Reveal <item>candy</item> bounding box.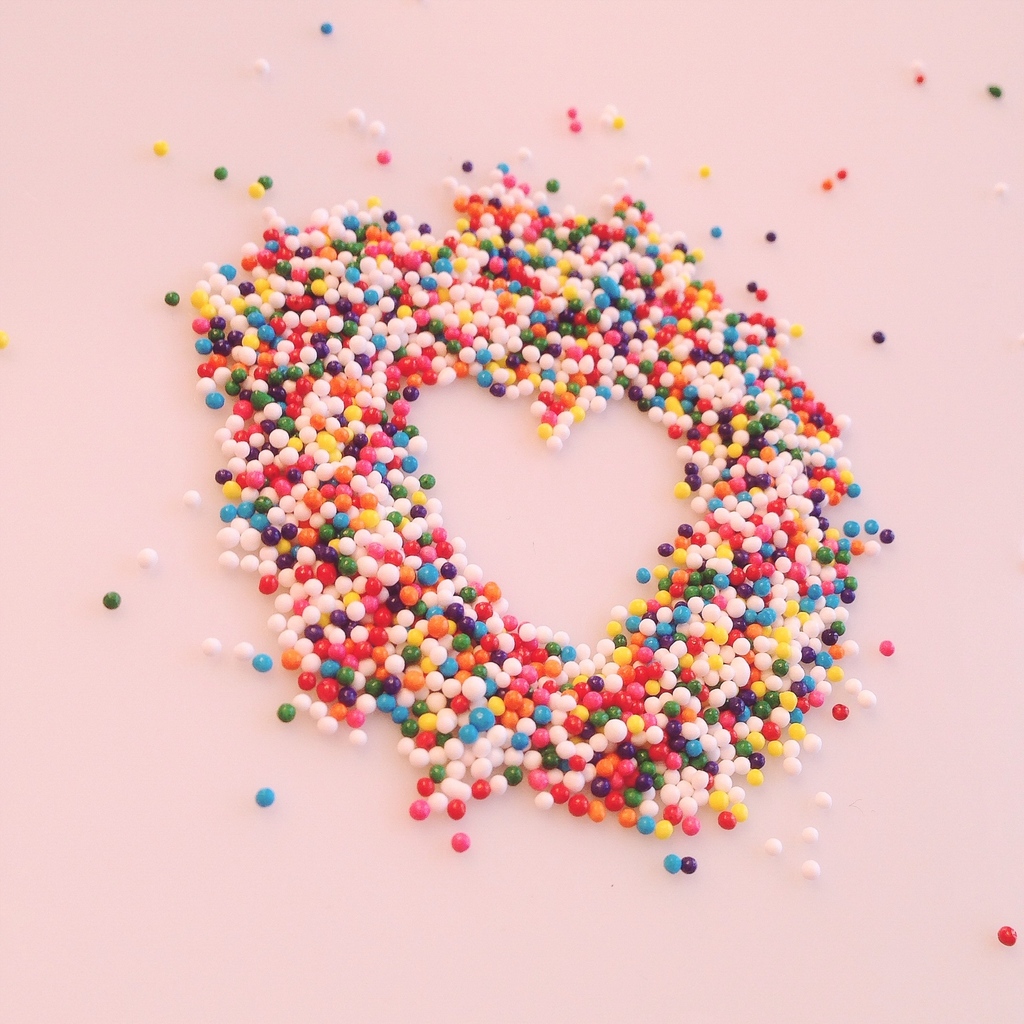
Revealed: 136/548/157/575.
